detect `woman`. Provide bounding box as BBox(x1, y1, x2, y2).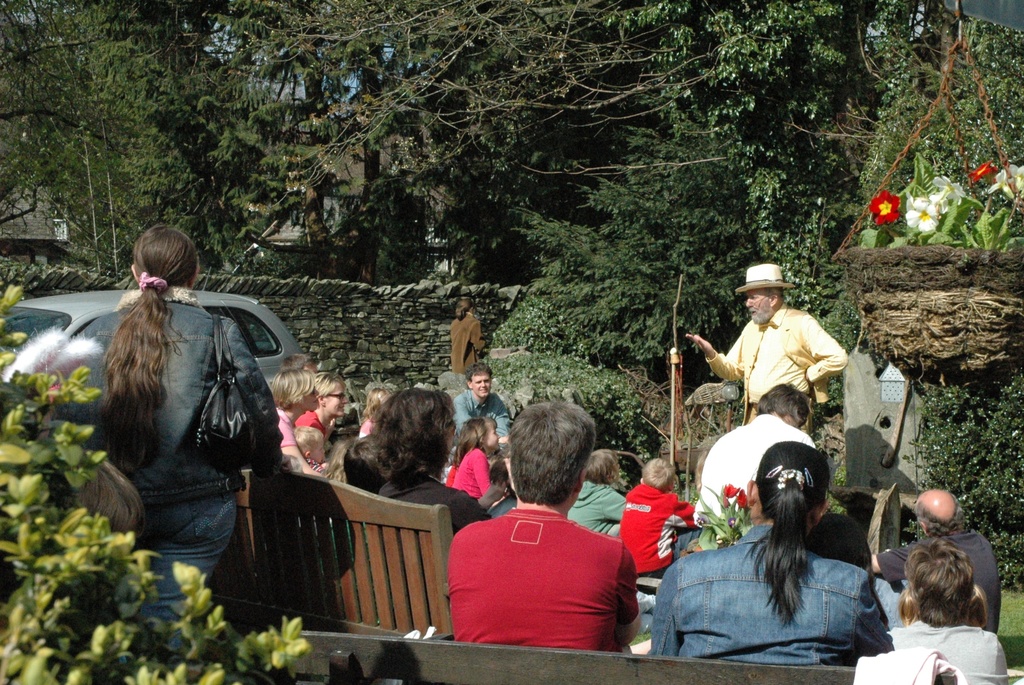
BBox(454, 297, 489, 371).
